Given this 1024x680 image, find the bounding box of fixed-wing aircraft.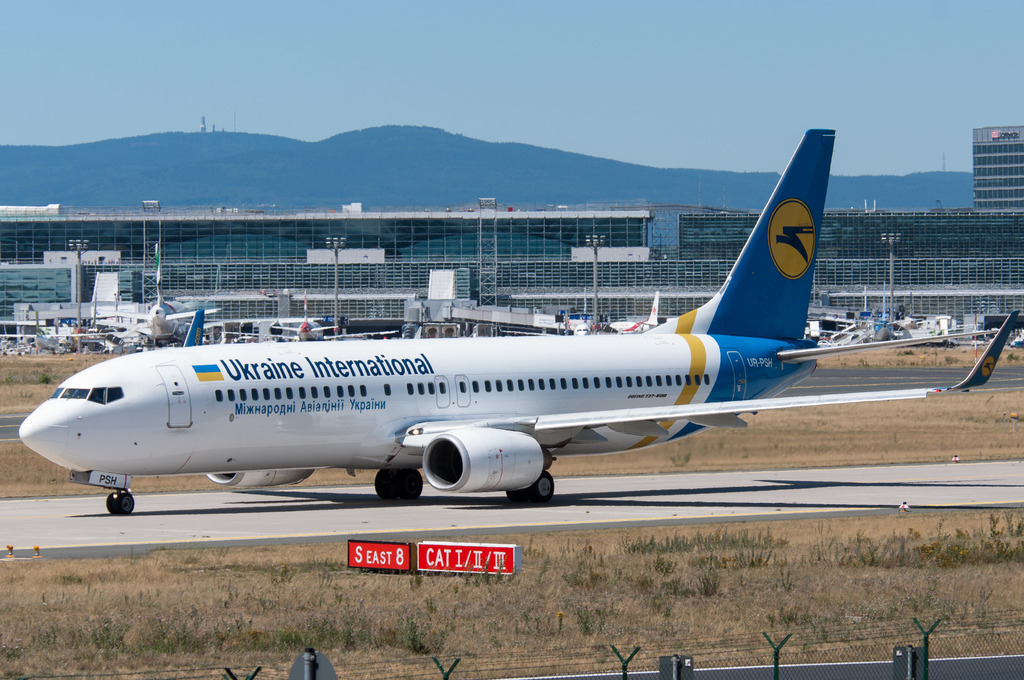
l=111, t=280, r=220, b=346.
